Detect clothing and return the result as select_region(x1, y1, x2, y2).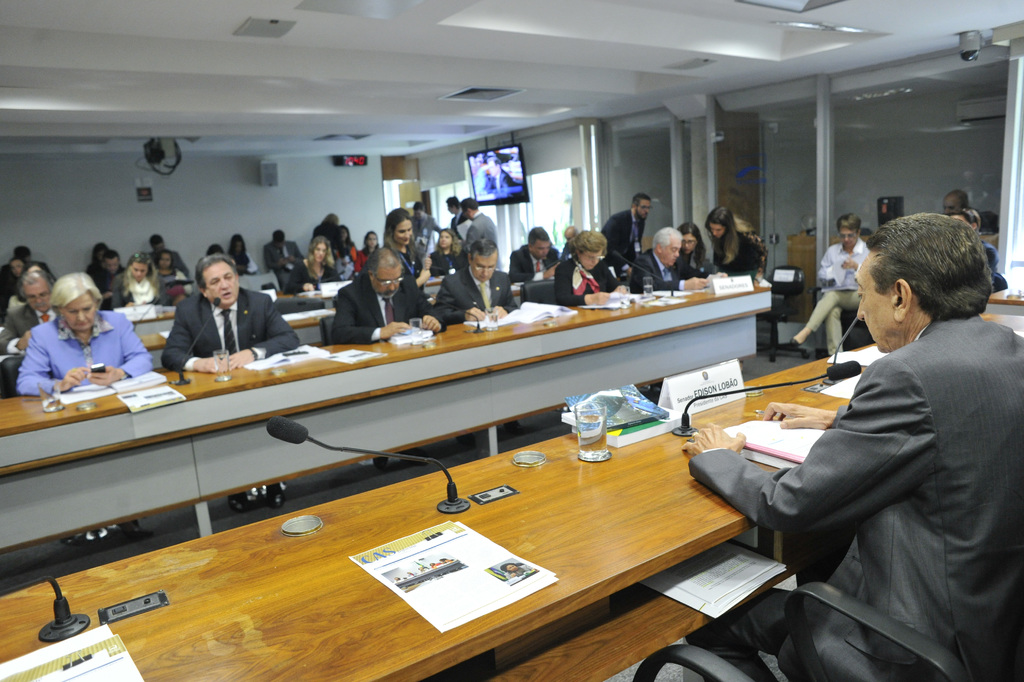
select_region(627, 251, 686, 291).
